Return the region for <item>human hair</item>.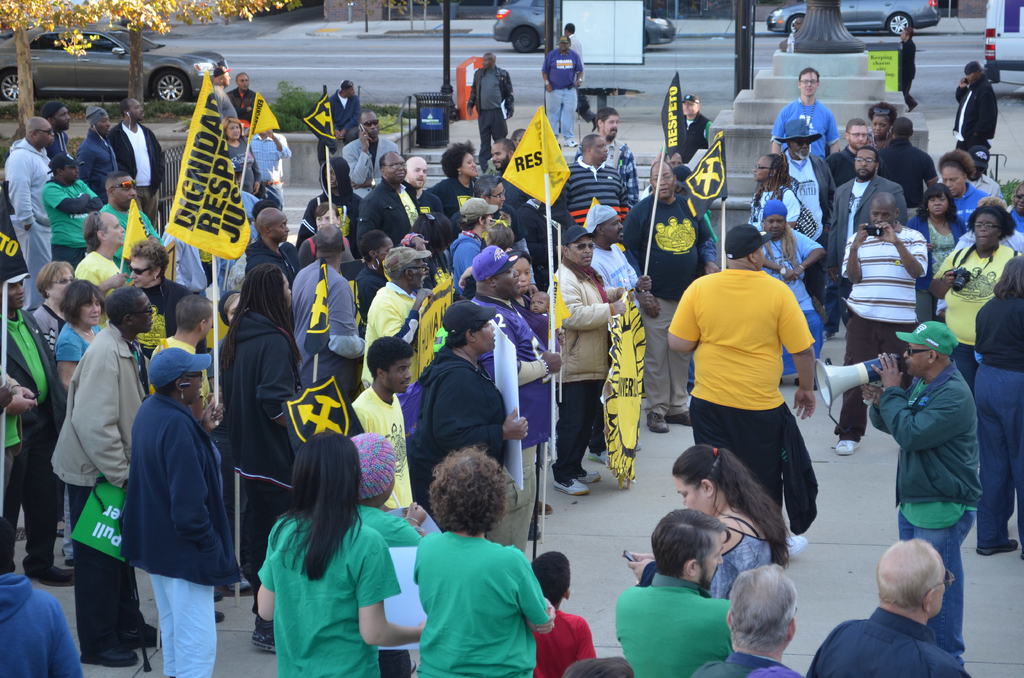
crop(456, 212, 484, 232).
